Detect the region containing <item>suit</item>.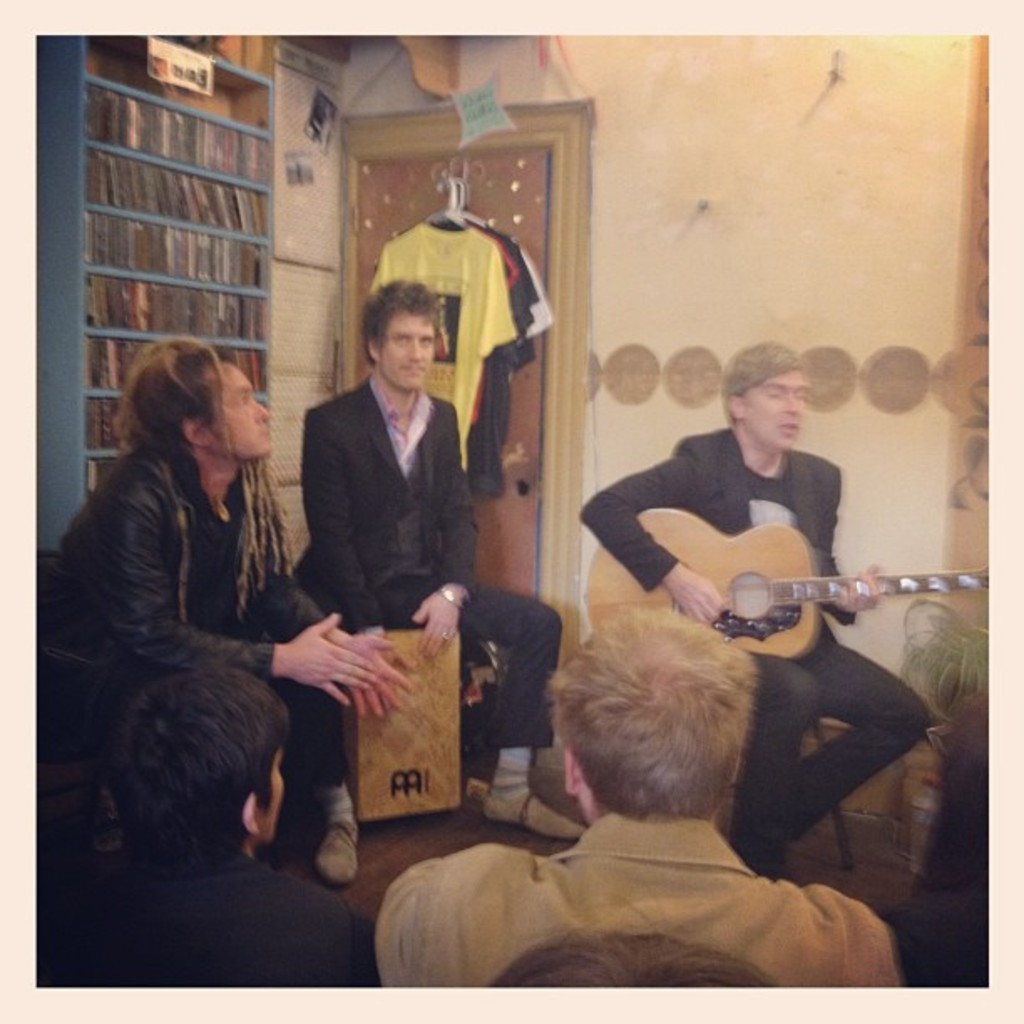
pyautogui.locateOnScreen(574, 427, 934, 872).
